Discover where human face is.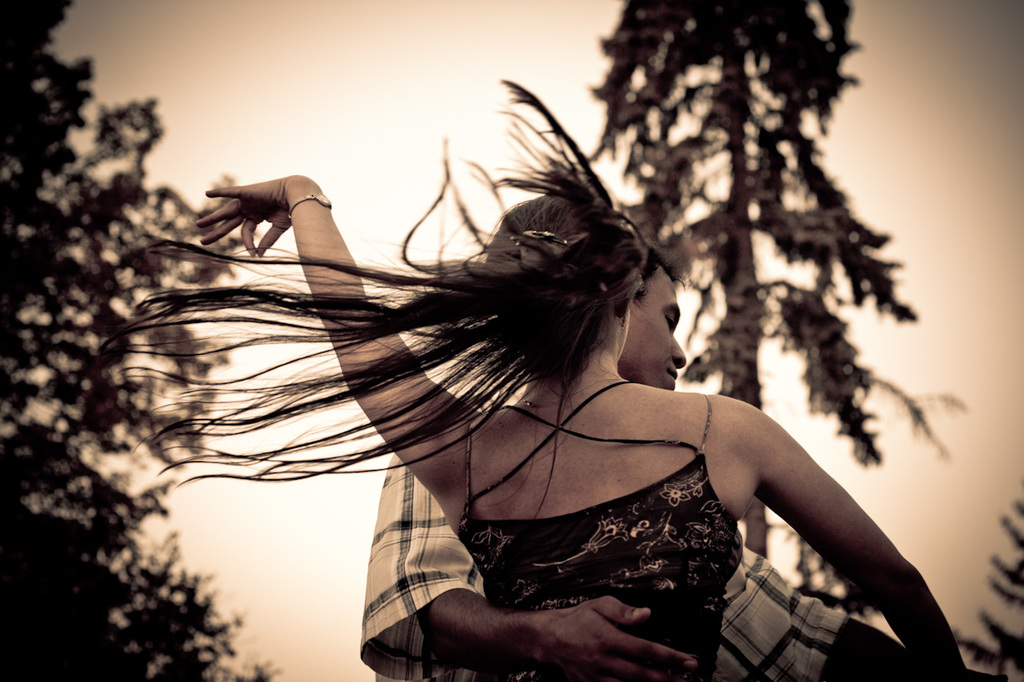
Discovered at 619:267:686:391.
